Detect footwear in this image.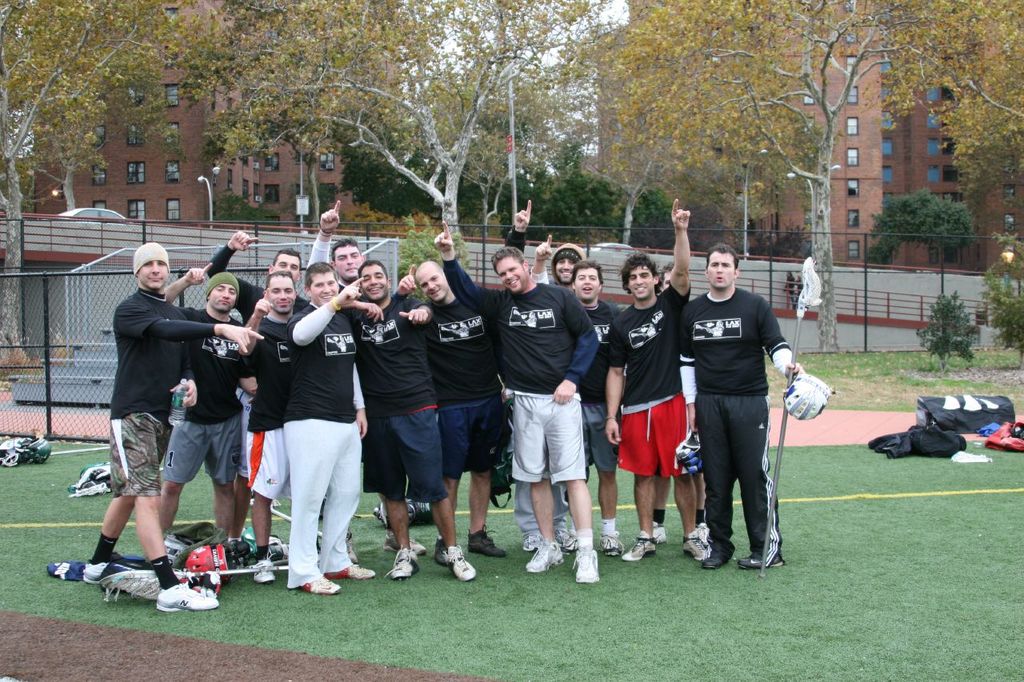
Detection: select_region(294, 581, 334, 594).
